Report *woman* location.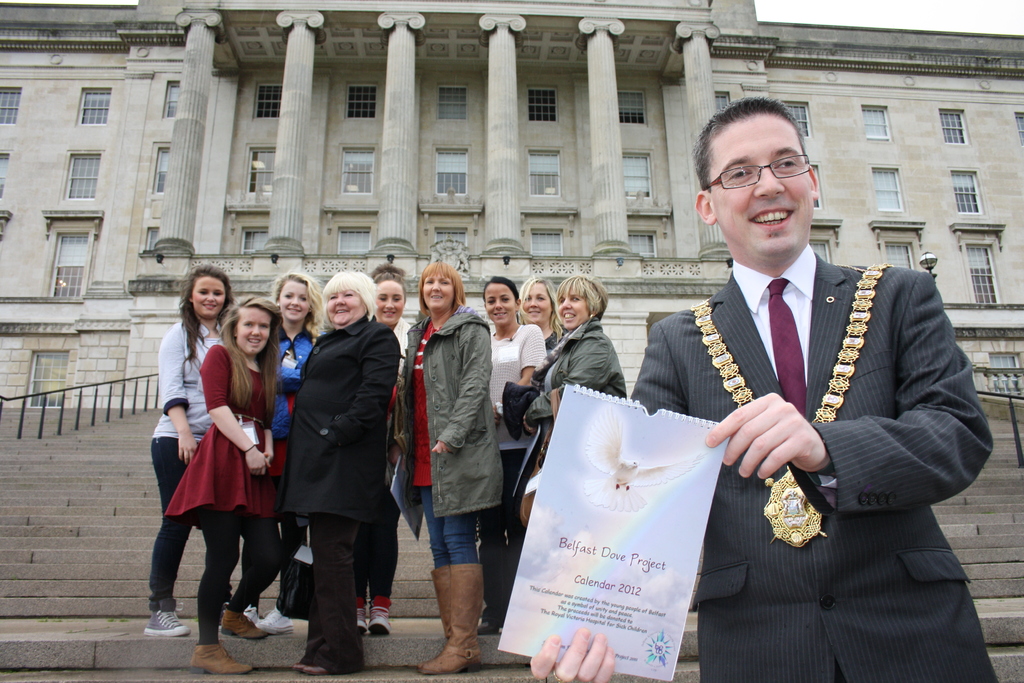
Report: bbox=[252, 268, 321, 622].
